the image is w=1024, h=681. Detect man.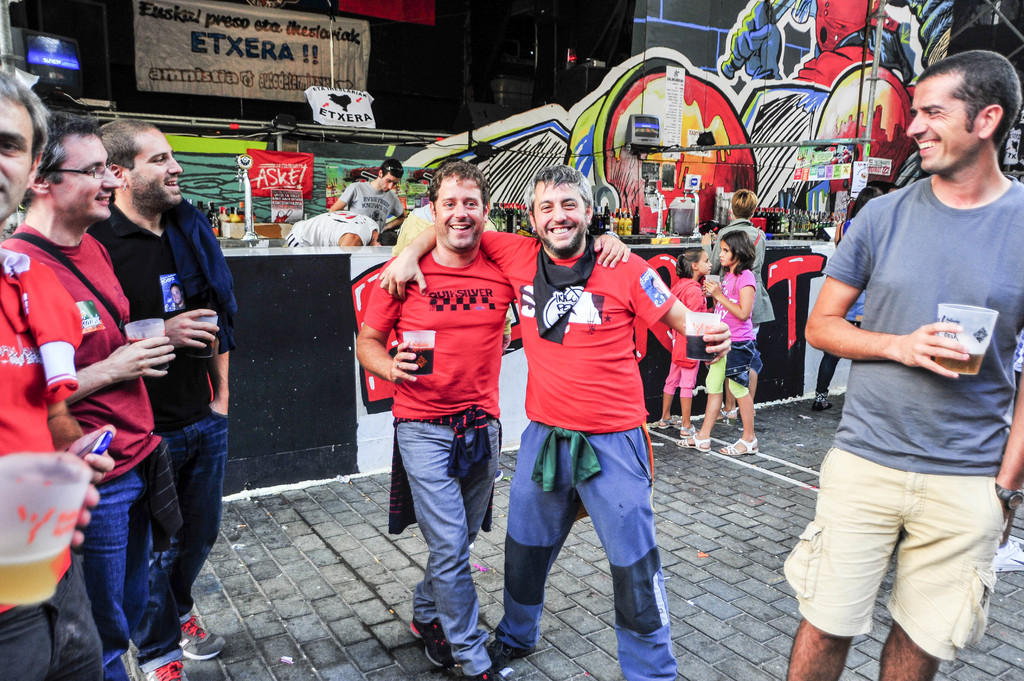
Detection: {"left": 372, "top": 163, "right": 732, "bottom": 680}.
